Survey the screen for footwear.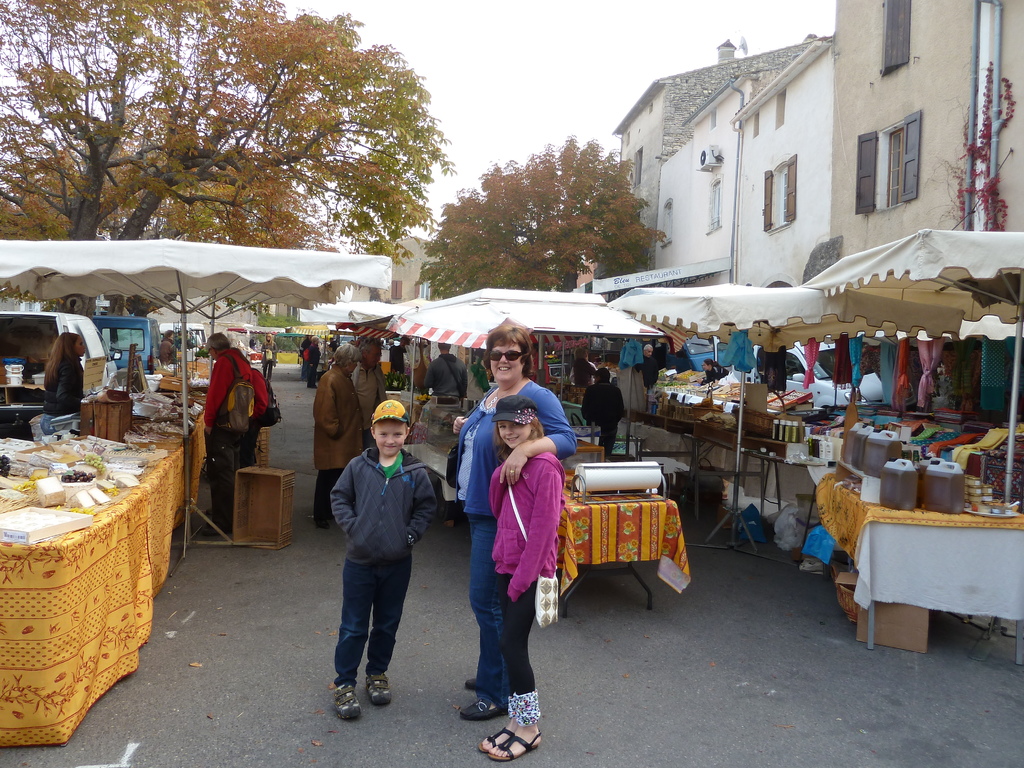
Survey found: bbox=[488, 728, 544, 760].
